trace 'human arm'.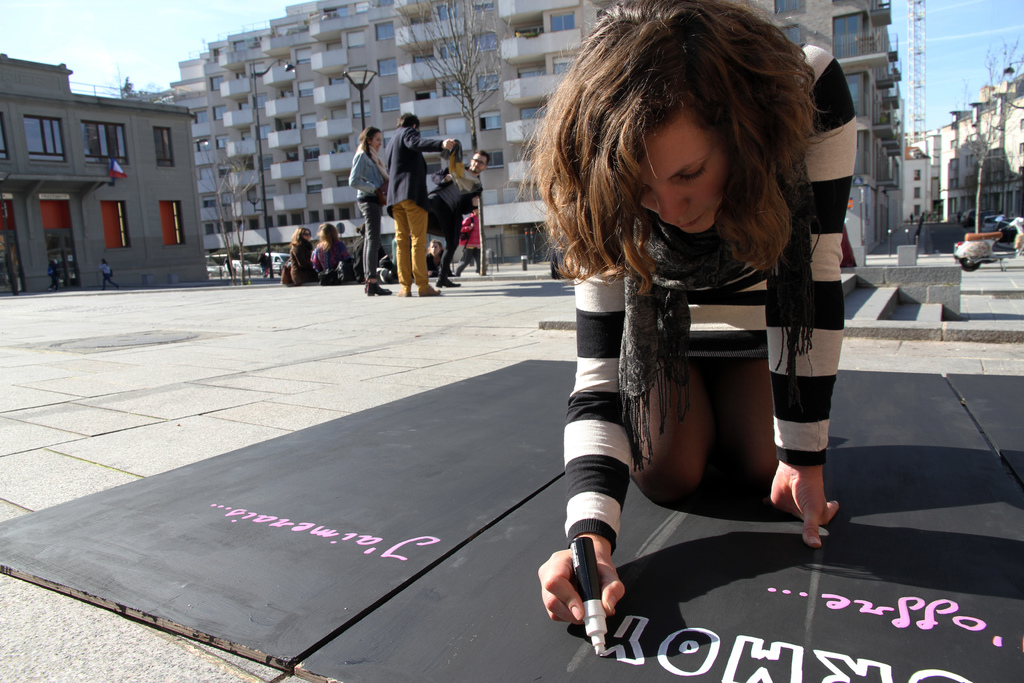
Traced to [left=535, top=248, right=628, bottom=627].
